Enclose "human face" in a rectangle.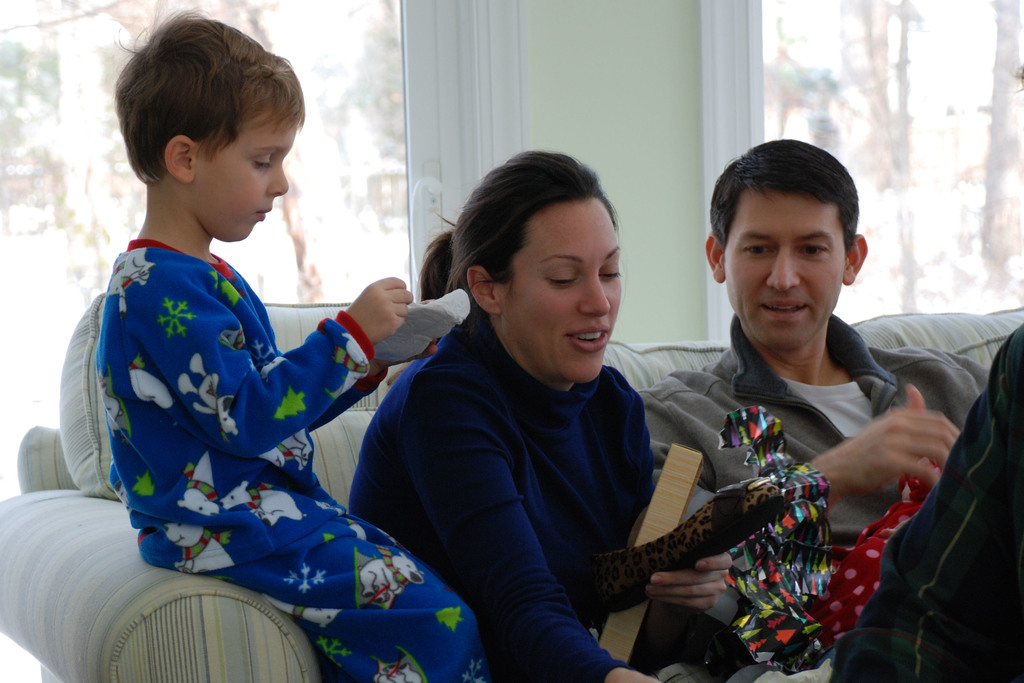
[x1=496, y1=197, x2=621, y2=384].
